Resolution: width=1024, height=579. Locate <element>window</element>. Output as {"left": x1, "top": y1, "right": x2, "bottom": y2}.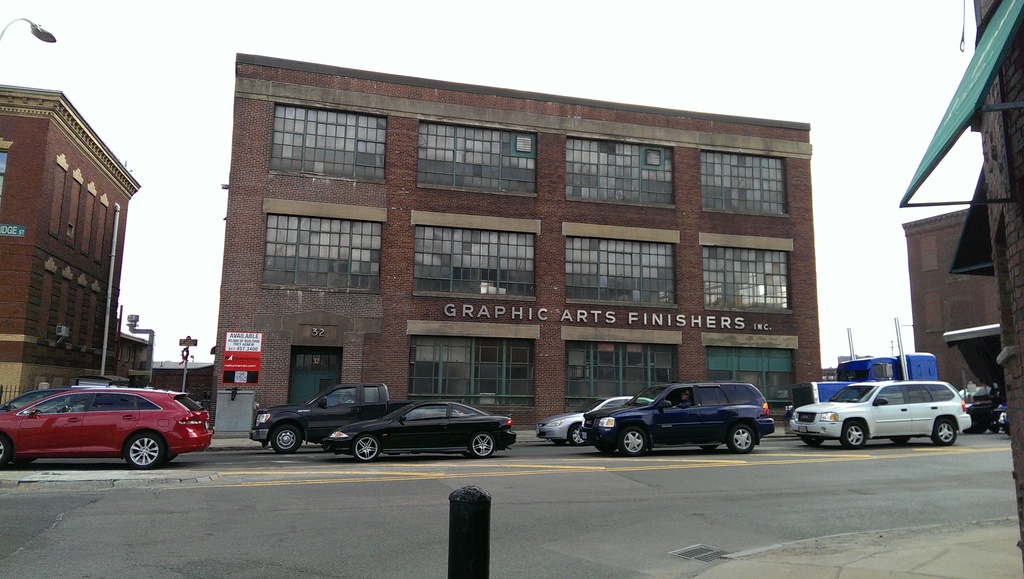
{"left": 708, "top": 345, "right": 797, "bottom": 416}.
